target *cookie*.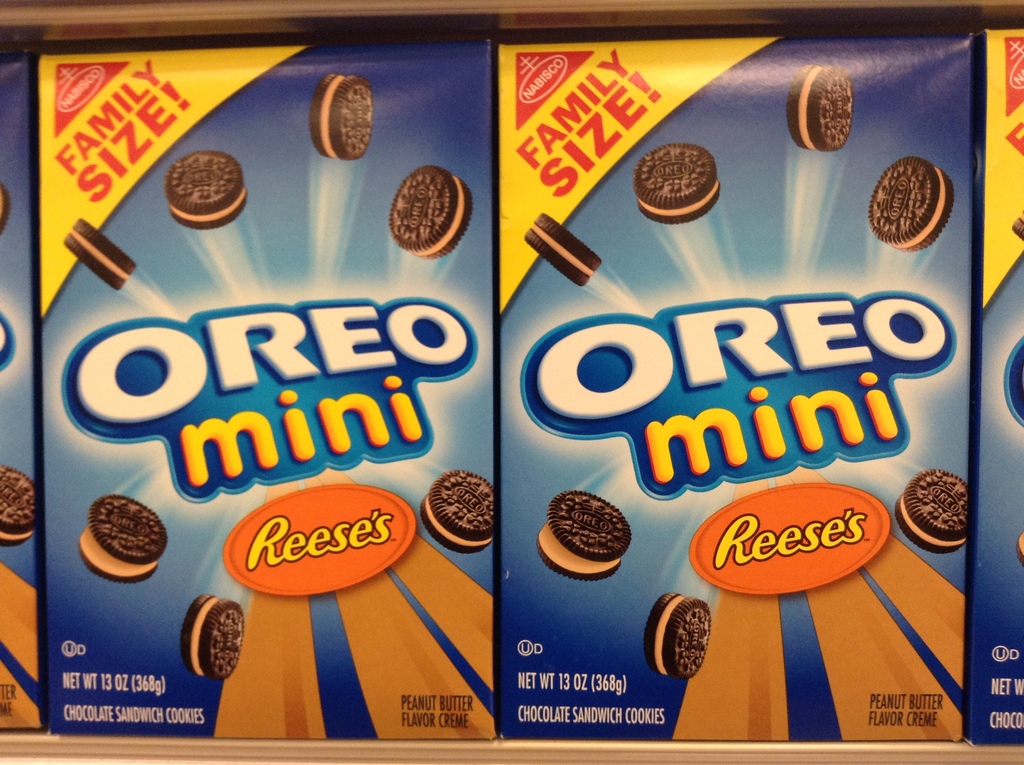
Target region: [391, 163, 476, 260].
